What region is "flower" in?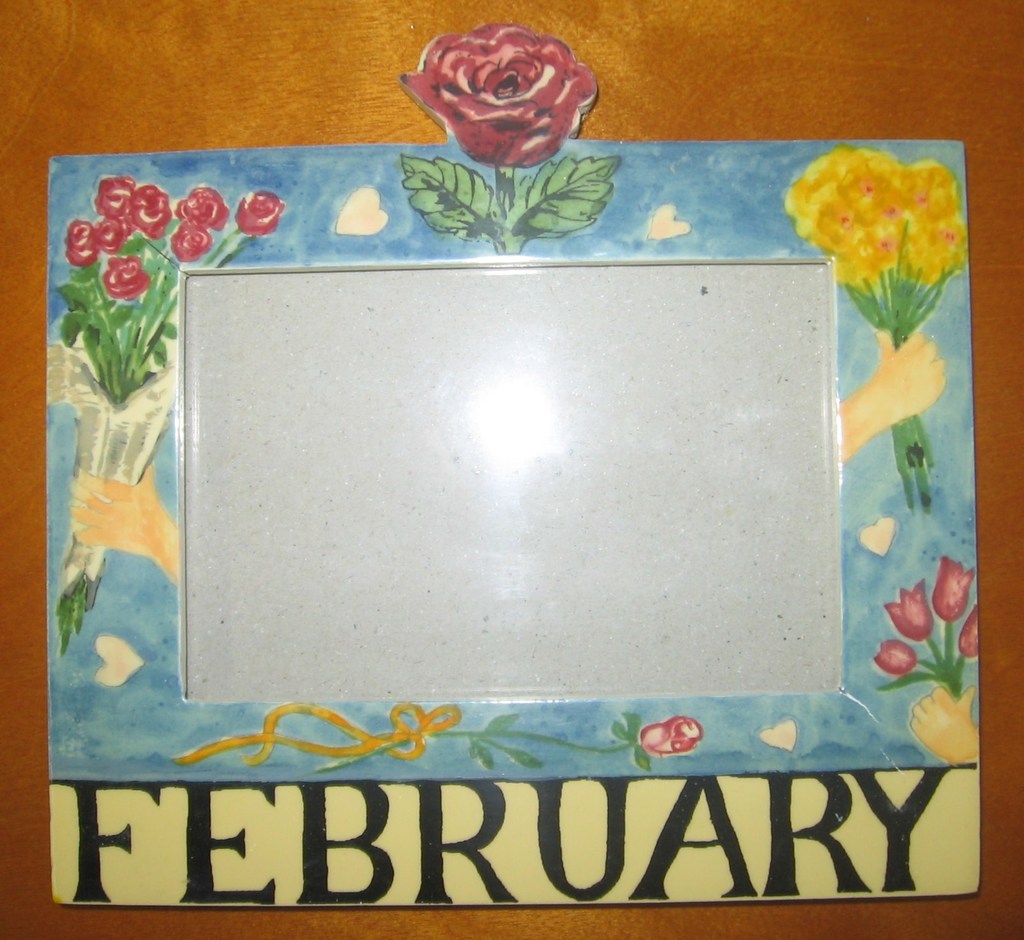
l=637, t=715, r=702, b=755.
